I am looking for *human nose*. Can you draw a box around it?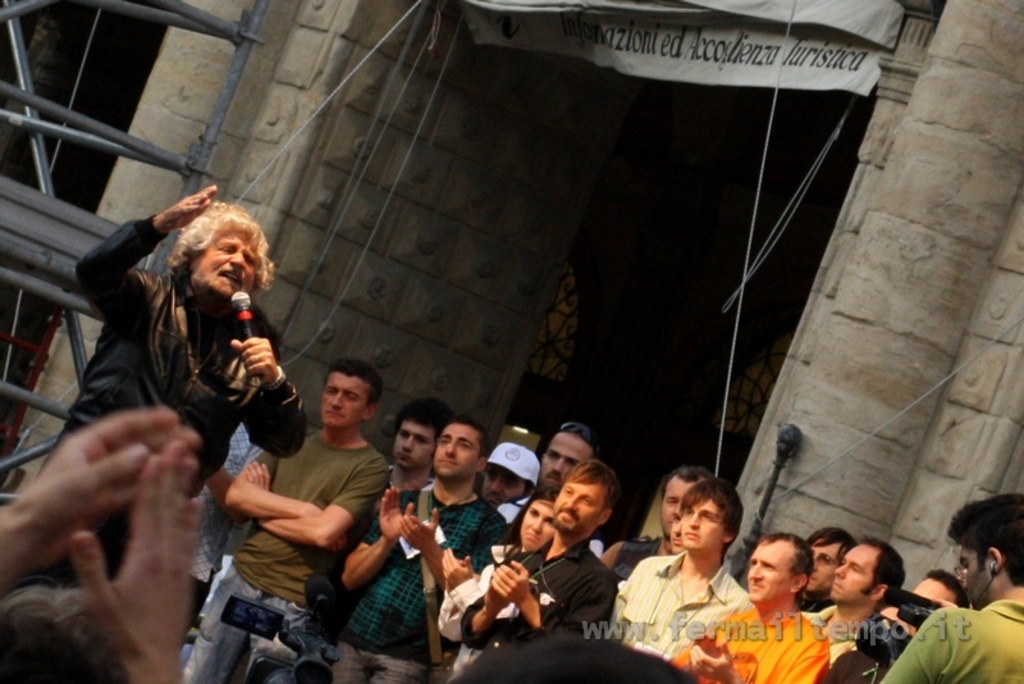
Sure, the bounding box is (328,393,342,410).
